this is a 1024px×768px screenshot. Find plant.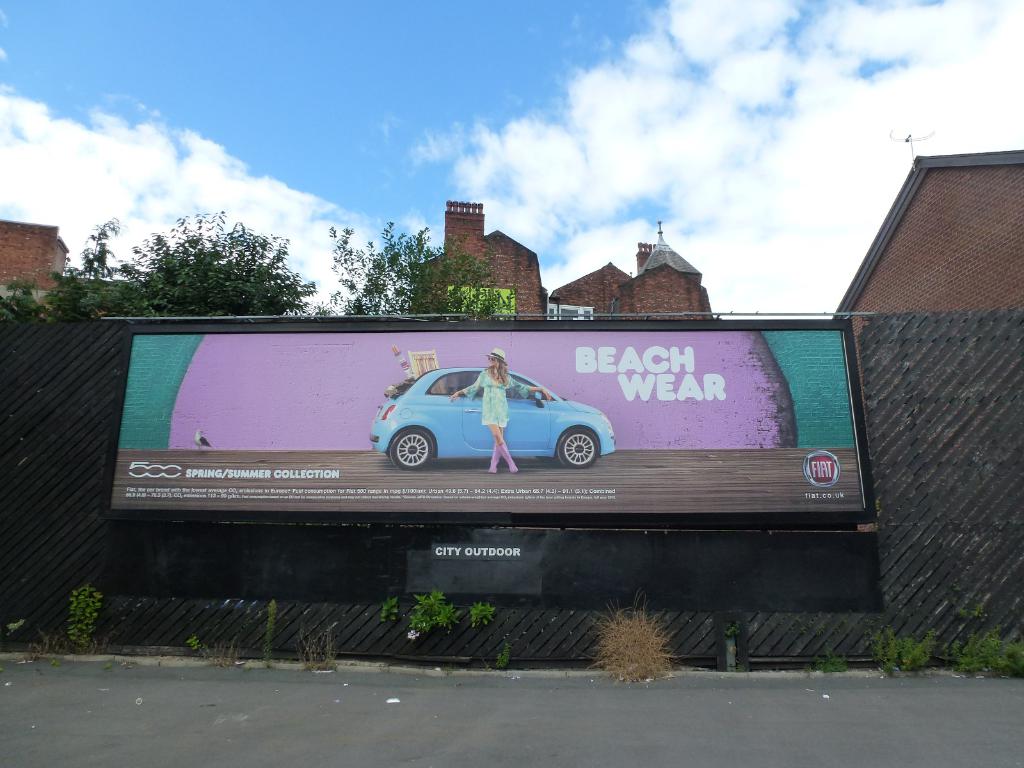
Bounding box: box(473, 601, 503, 625).
